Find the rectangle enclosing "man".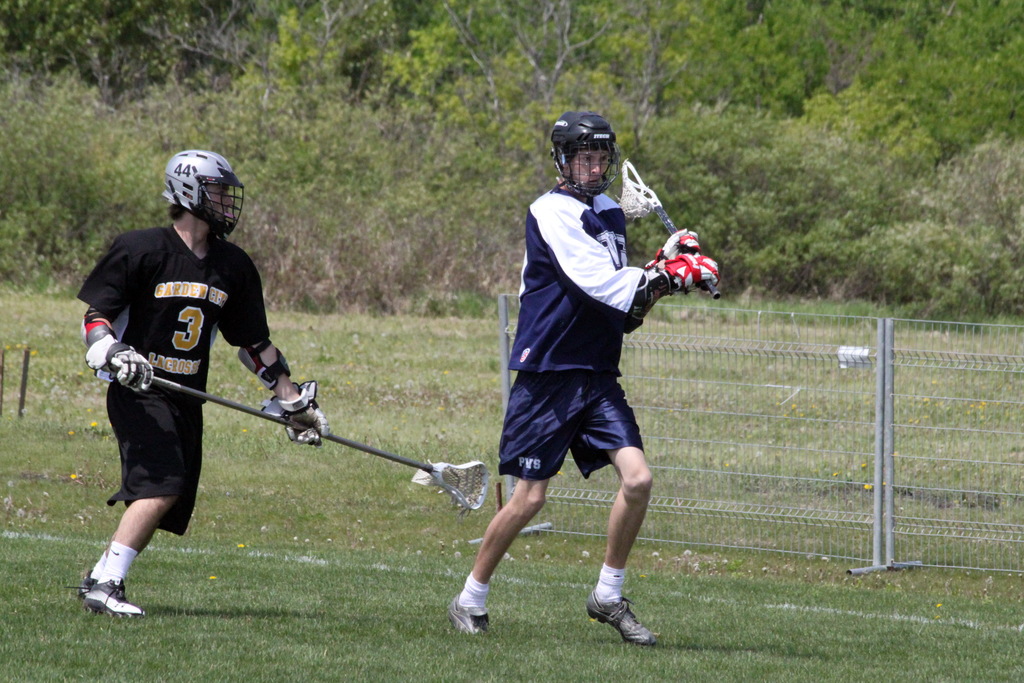
{"x1": 470, "y1": 140, "x2": 706, "y2": 631}.
